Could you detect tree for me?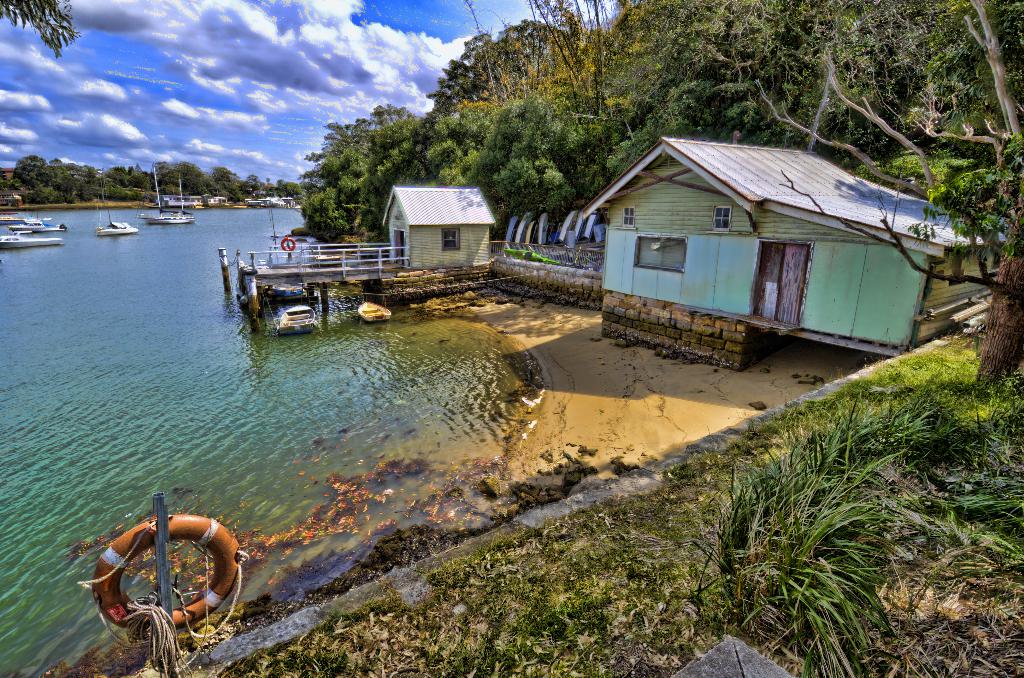
Detection result: <bbox>0, 0, 76, 56</bbox>.
